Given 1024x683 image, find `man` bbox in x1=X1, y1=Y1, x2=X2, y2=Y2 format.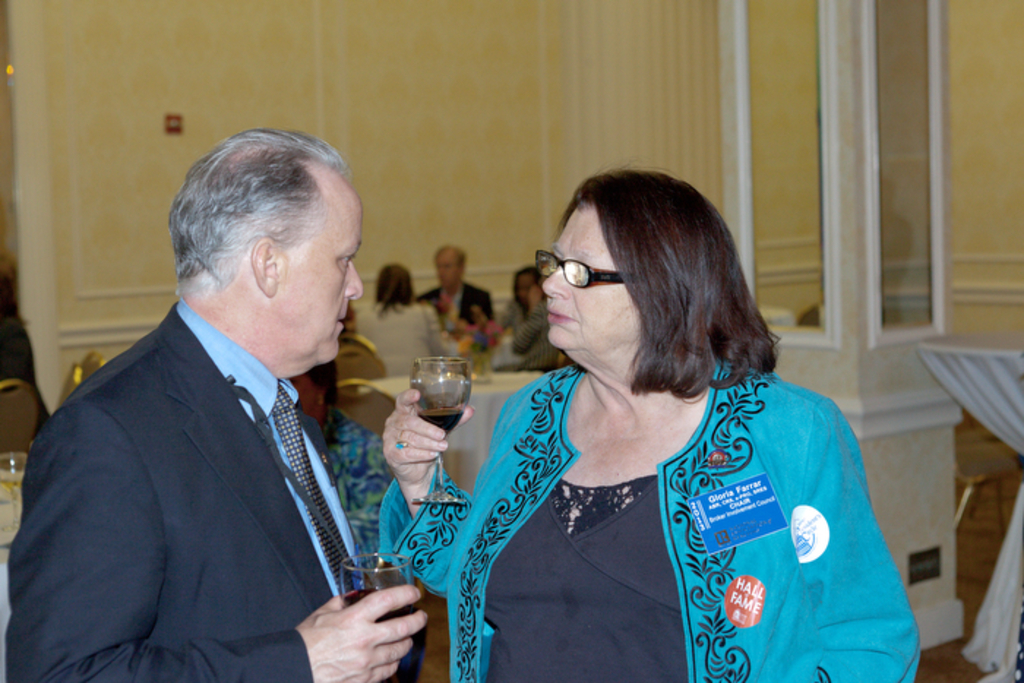
x1=418, y1=244, x2=500, y2=329.
